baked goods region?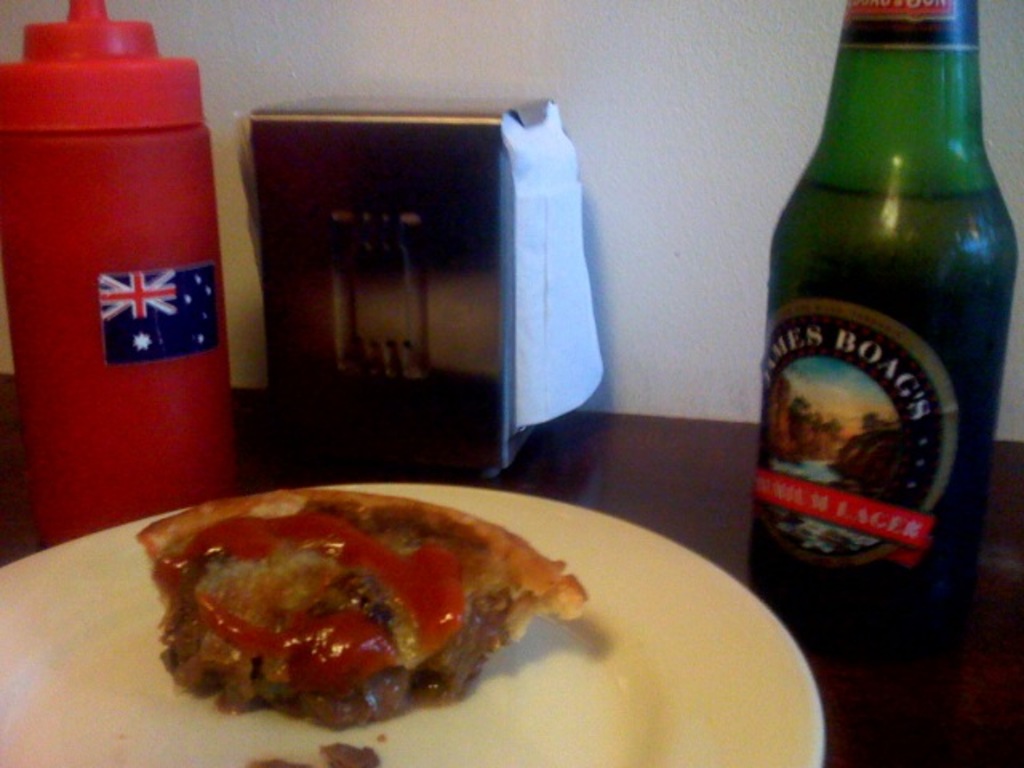
[x1=133, y1=483, x2=594, y2=731]
